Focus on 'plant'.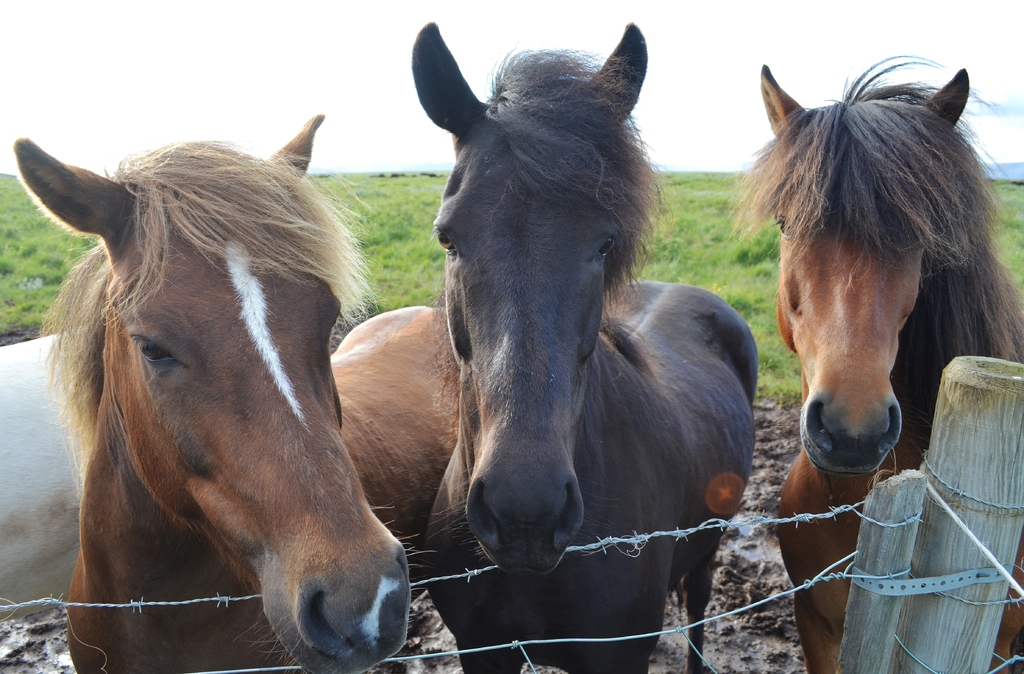
Focused at (x1=309, y1=174, x2=445, y2=321).
